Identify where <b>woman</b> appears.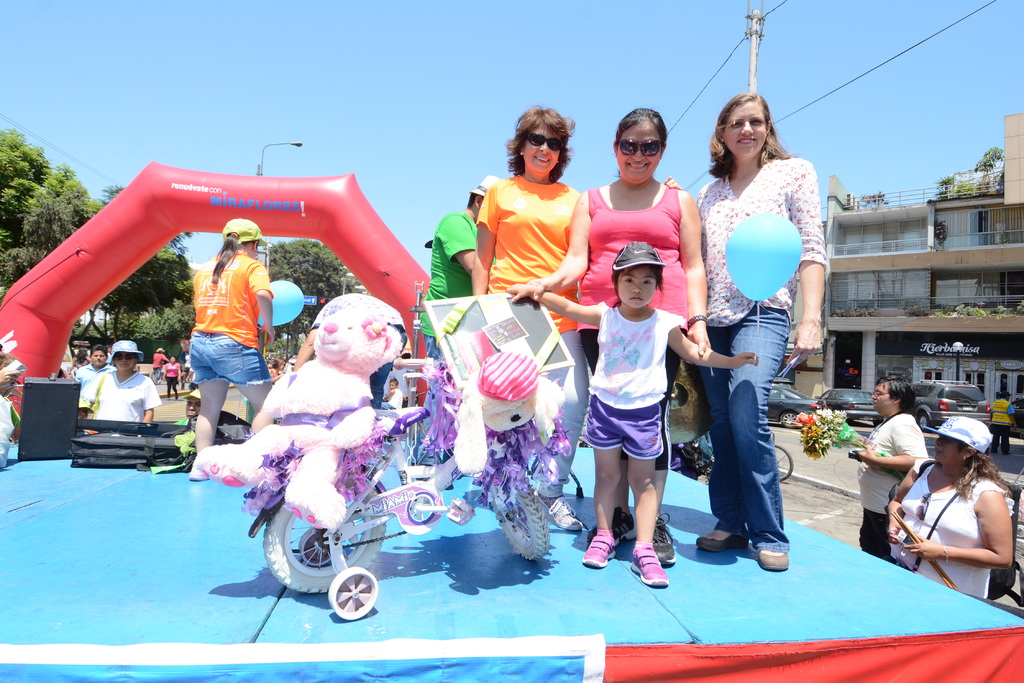
Appears at {"left": 68, "top": 348, "right": 89, "bottom": 376}.
